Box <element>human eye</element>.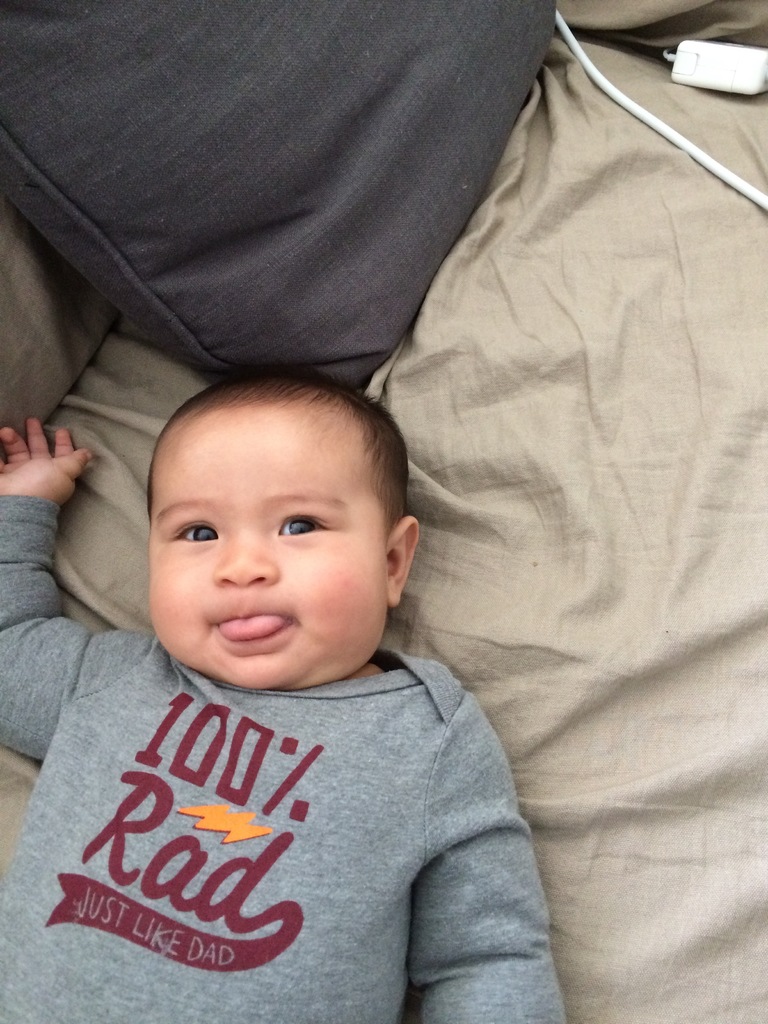
detection(170, 522, 219, 547).
